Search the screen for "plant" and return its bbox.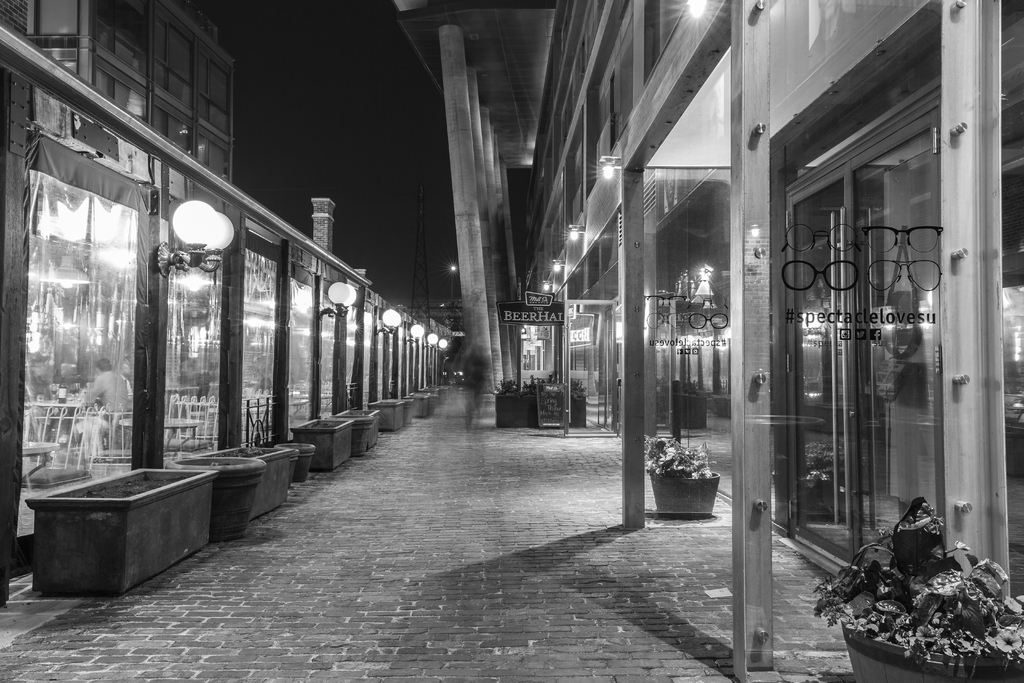
Found: locate(648, 438, 730, 516).
